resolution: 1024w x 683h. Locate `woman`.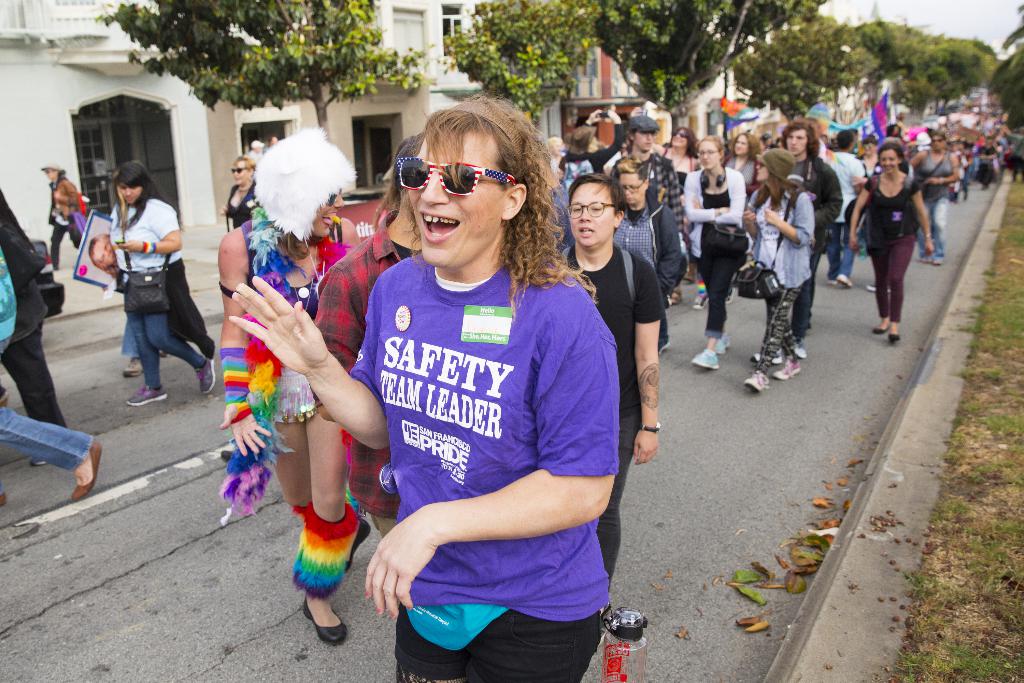
region(216, 129, 367, 646).
